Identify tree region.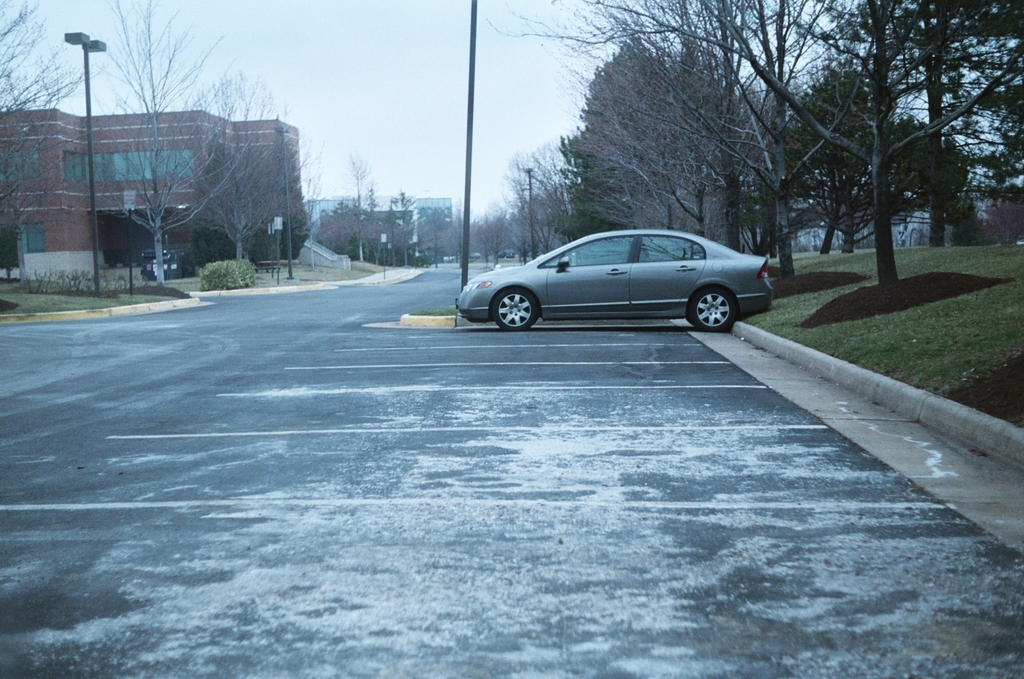
Region: box(794, 61, 887, 251).
